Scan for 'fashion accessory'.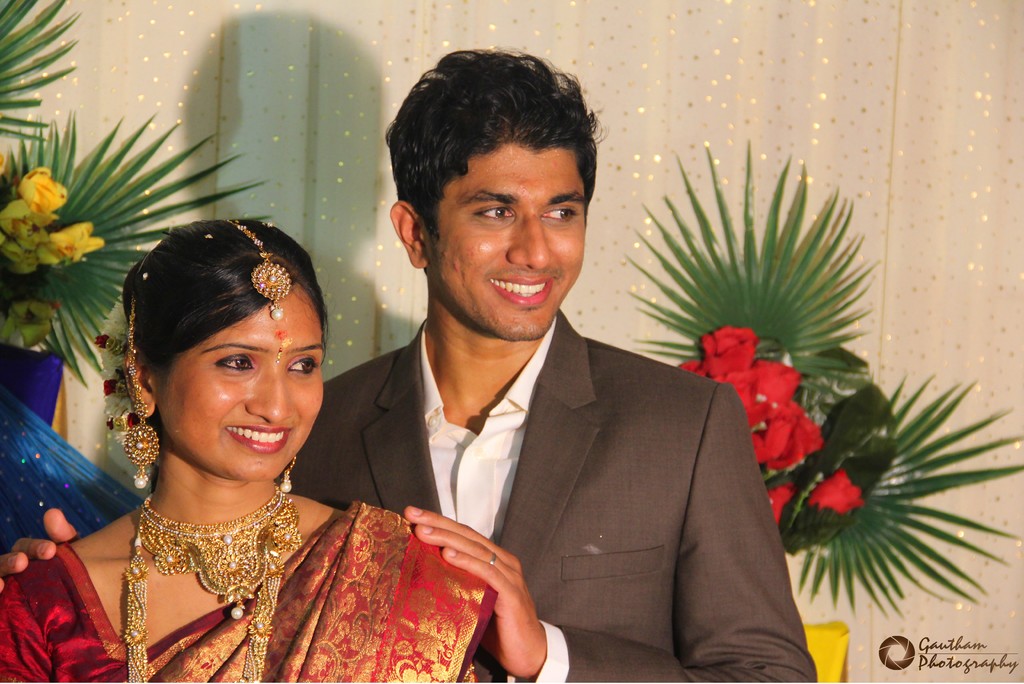
Scan result: bbox=[492, 546, 495, 569].
